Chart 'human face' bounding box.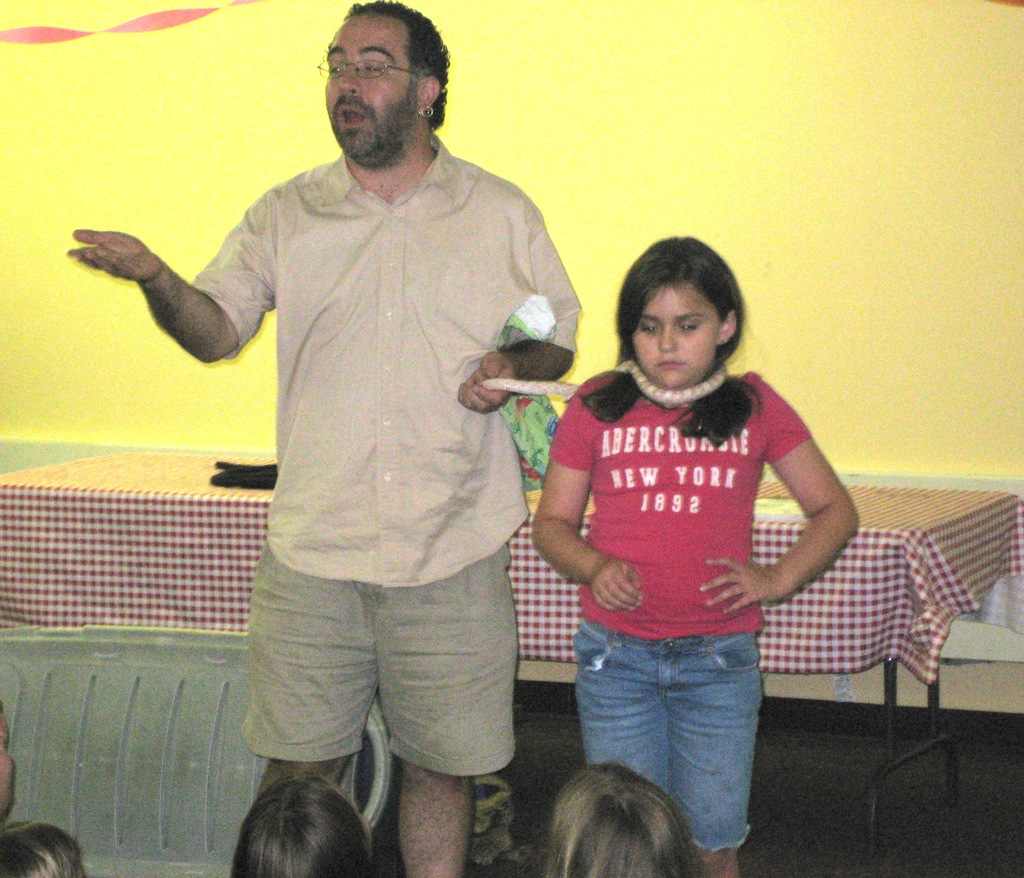
Charted: (left=628, top=286, right=720, bottom=380).
